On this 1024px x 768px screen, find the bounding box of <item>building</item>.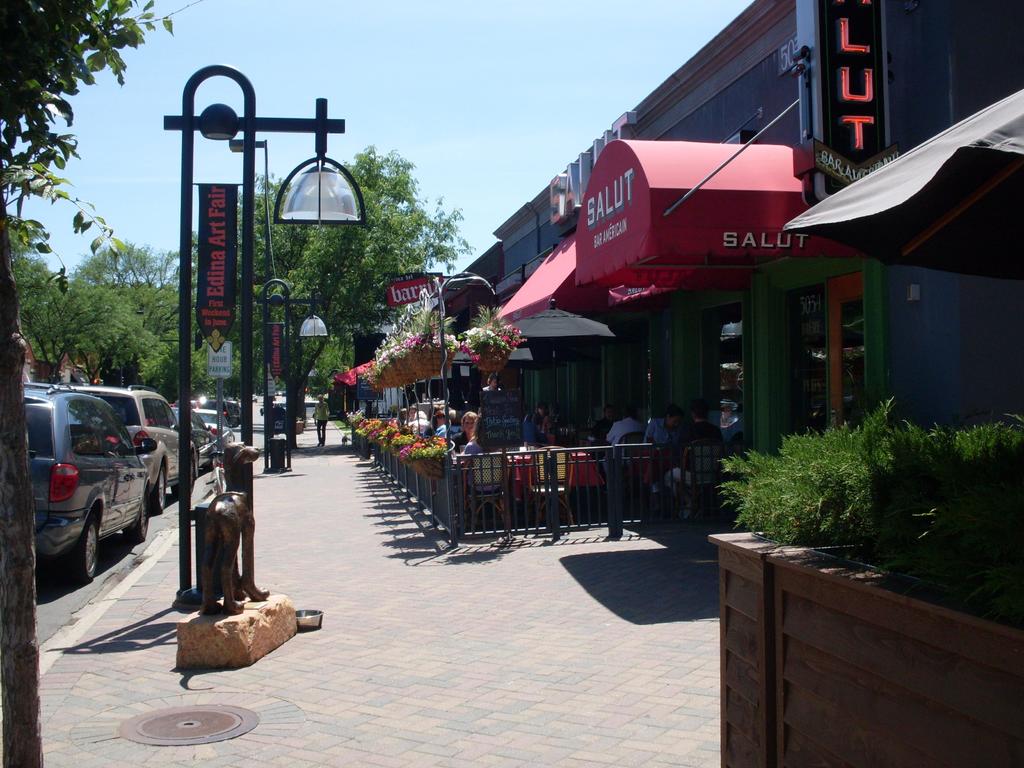
Bounding box: 408,0,1021,620.
